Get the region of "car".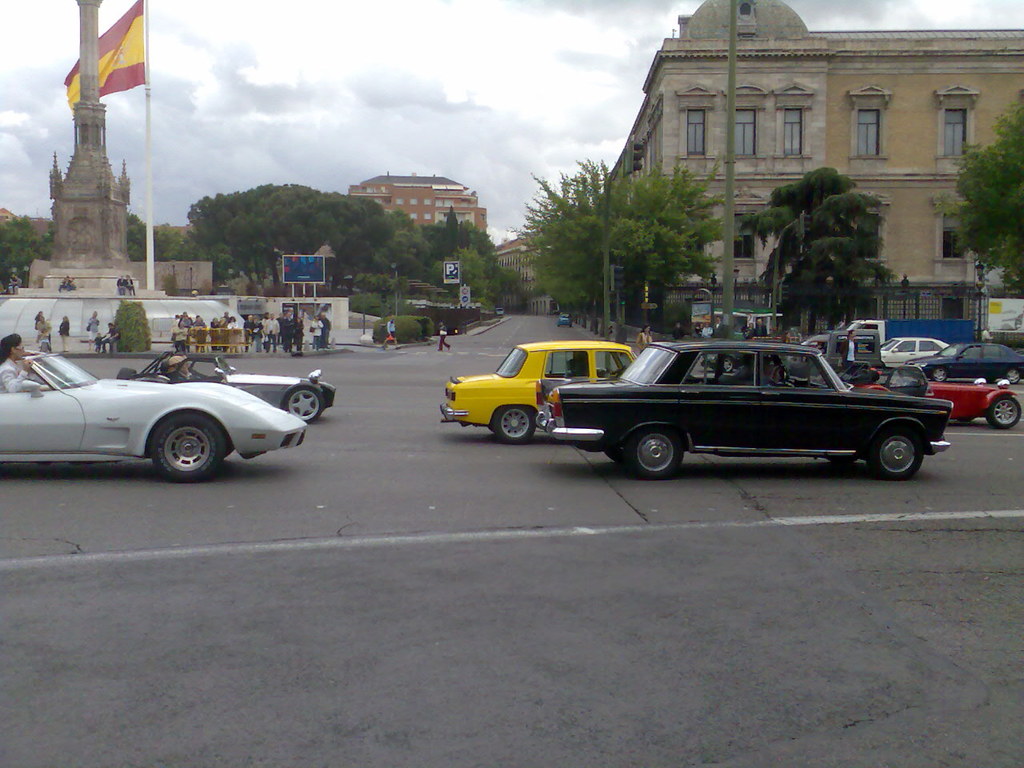
(left=118, top=352, right=336, bottom=418).
